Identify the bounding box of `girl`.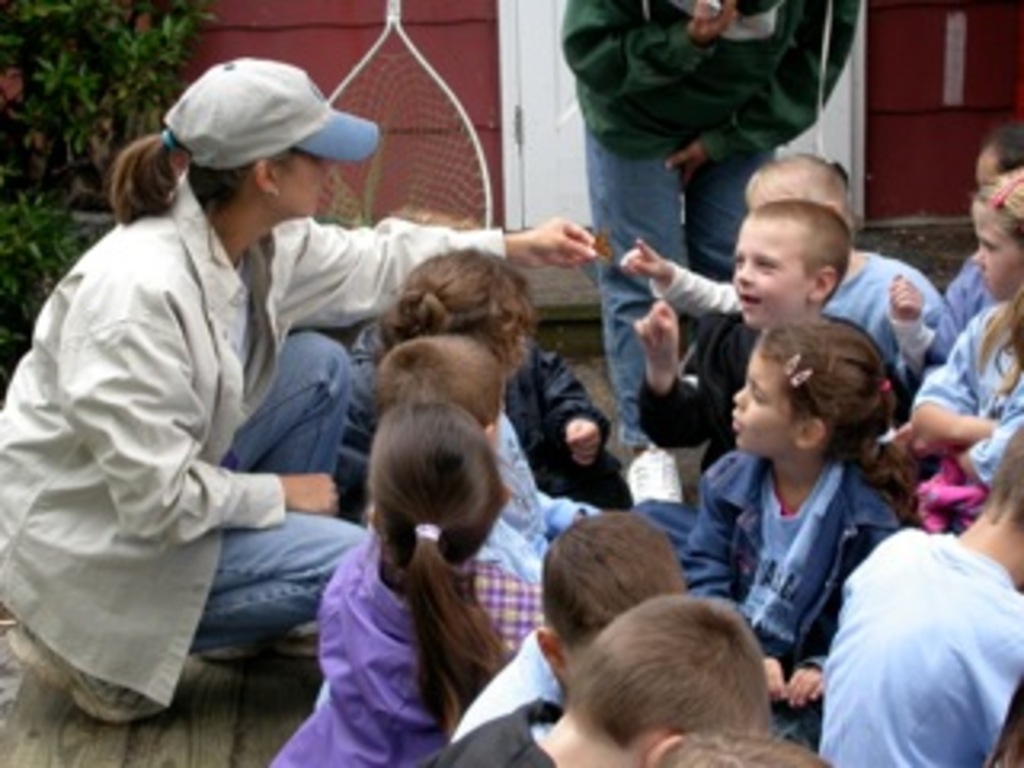
pyautogui.locateOnScreen(682, 317, 902, 752).
